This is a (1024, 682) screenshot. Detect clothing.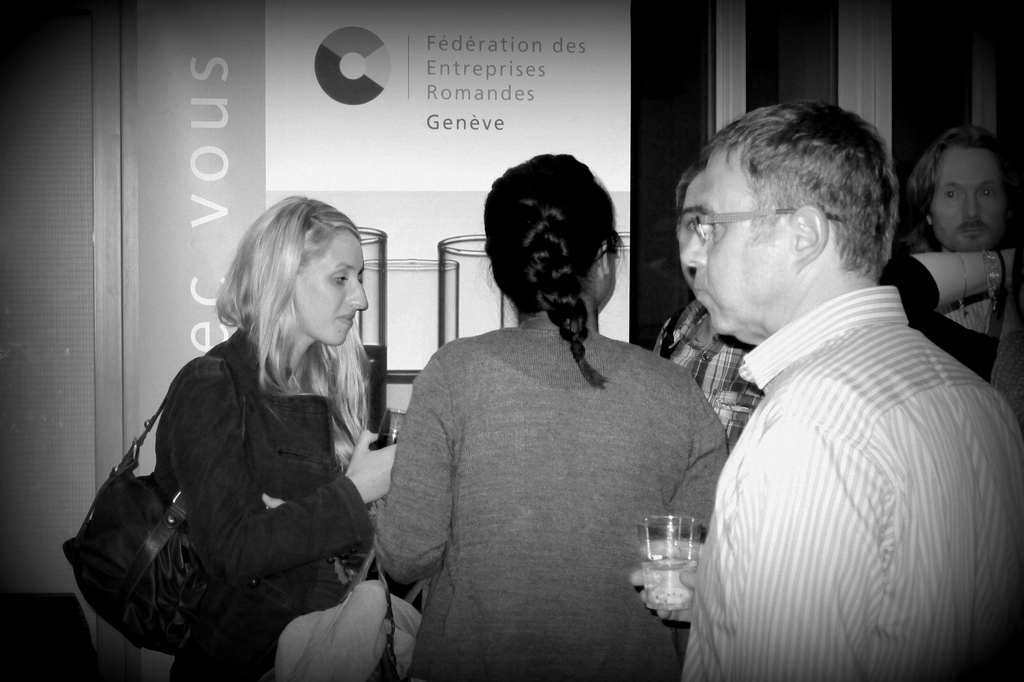
bbox=(148, 326, 376, 681).
